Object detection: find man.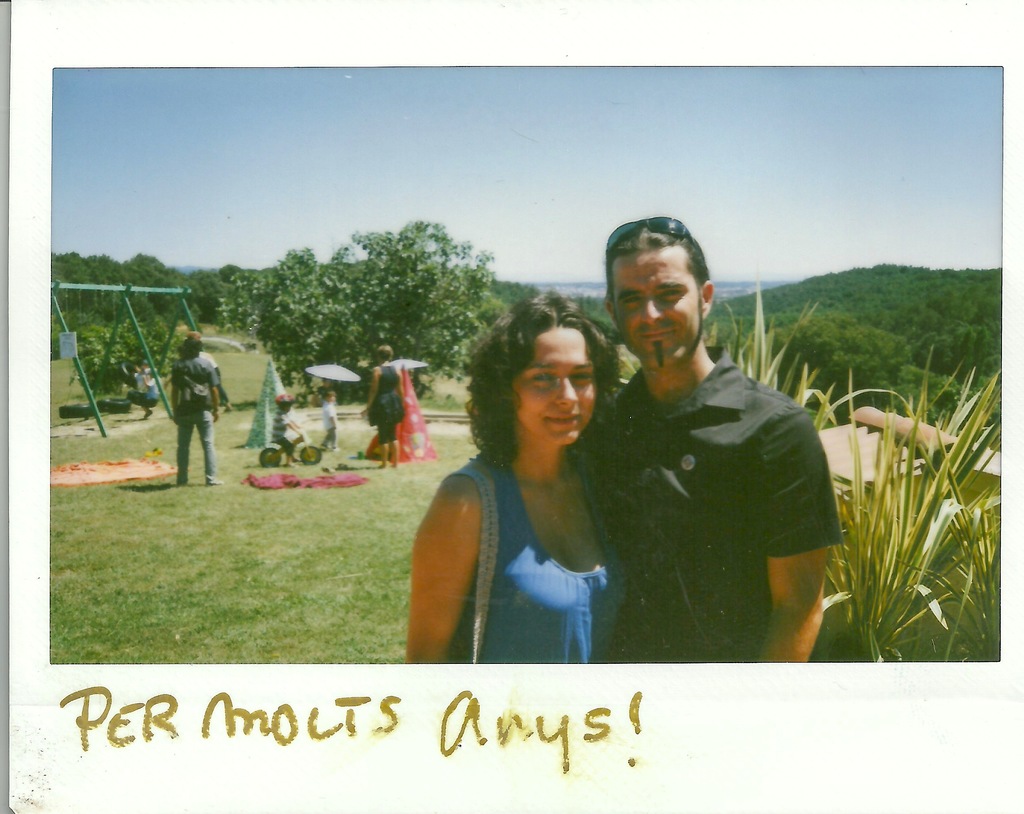
<box>169,335,223,486</box>.
